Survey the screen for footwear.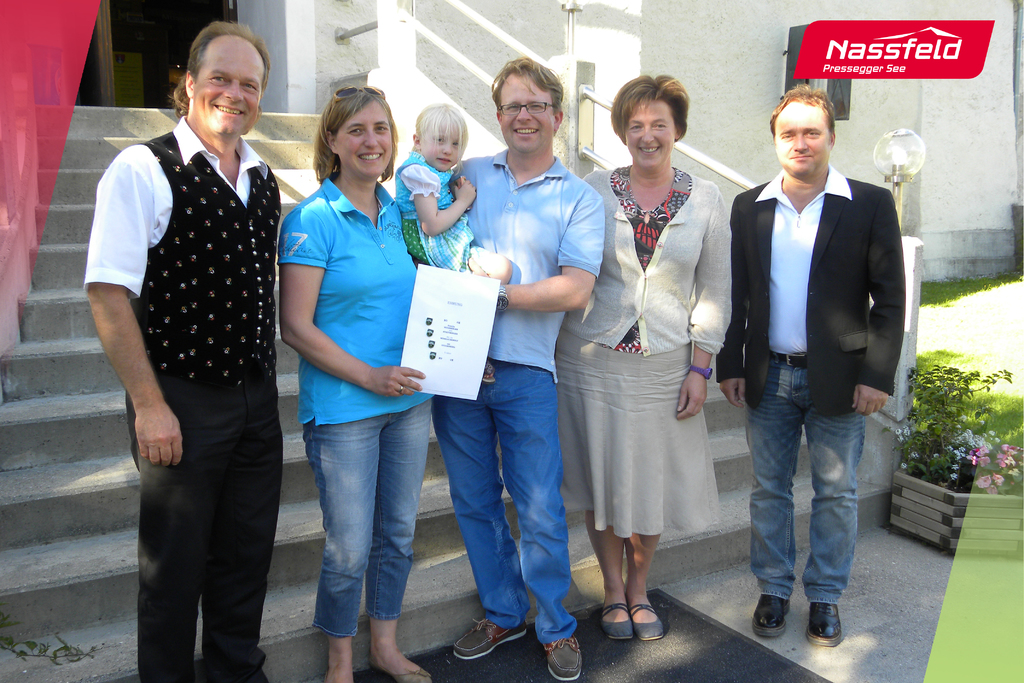
Survey found: (left=751, top=596, right=796, bottom=638).
